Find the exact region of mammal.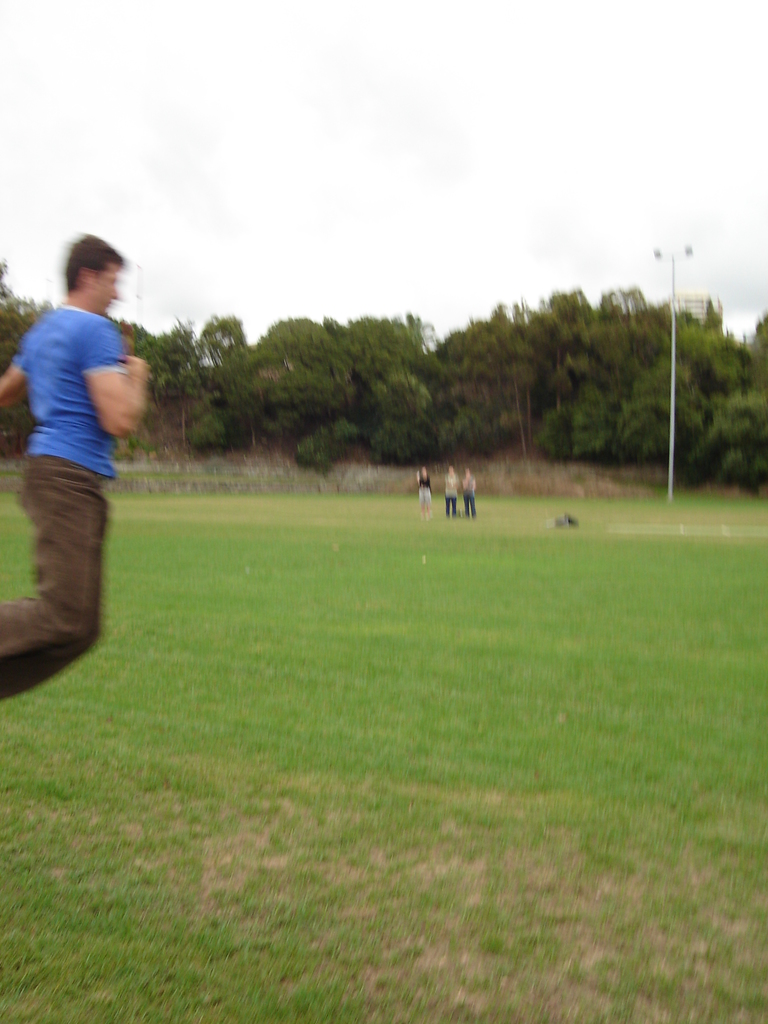
Exact region: box(415, 466, 433, 516).
